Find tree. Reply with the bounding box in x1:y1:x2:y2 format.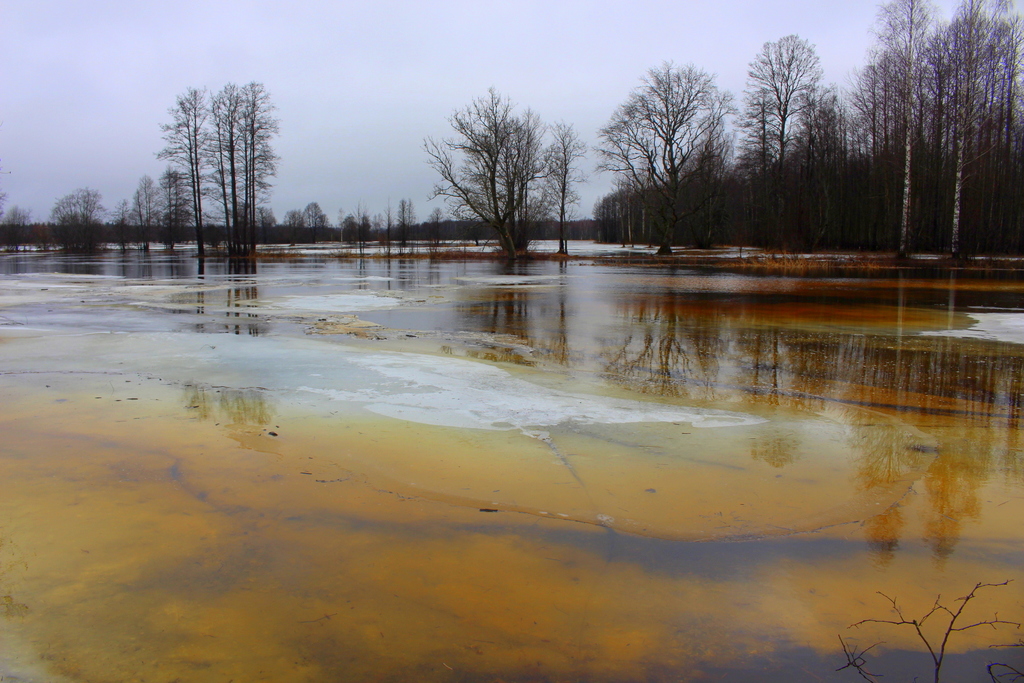
428:209:444:235.
